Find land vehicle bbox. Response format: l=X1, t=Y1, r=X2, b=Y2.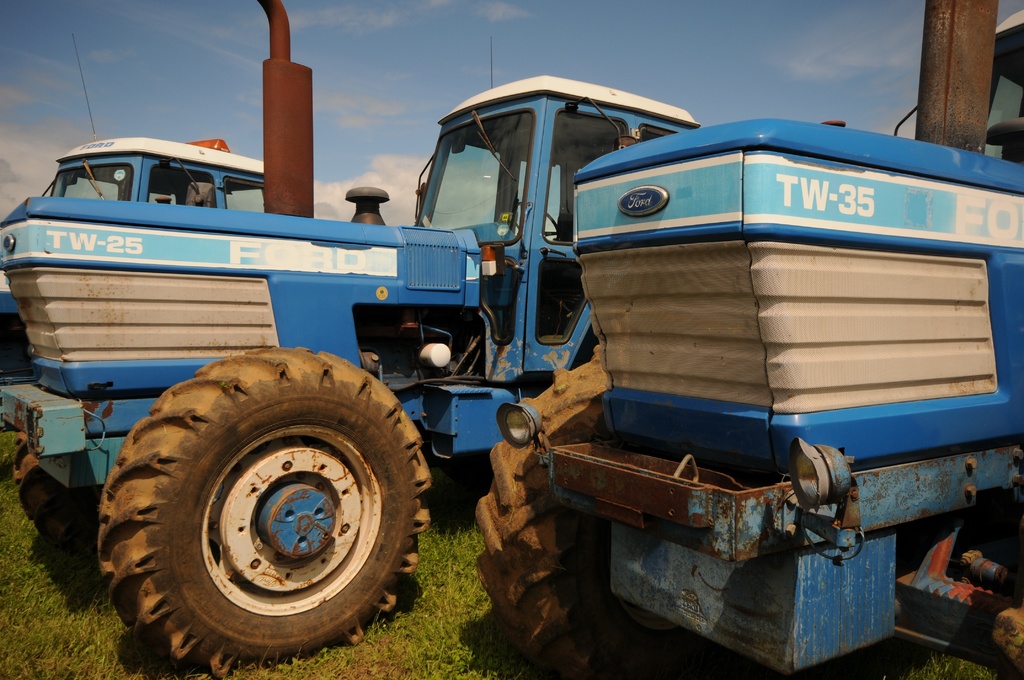
l=0, t=30, r=263, b=385.
